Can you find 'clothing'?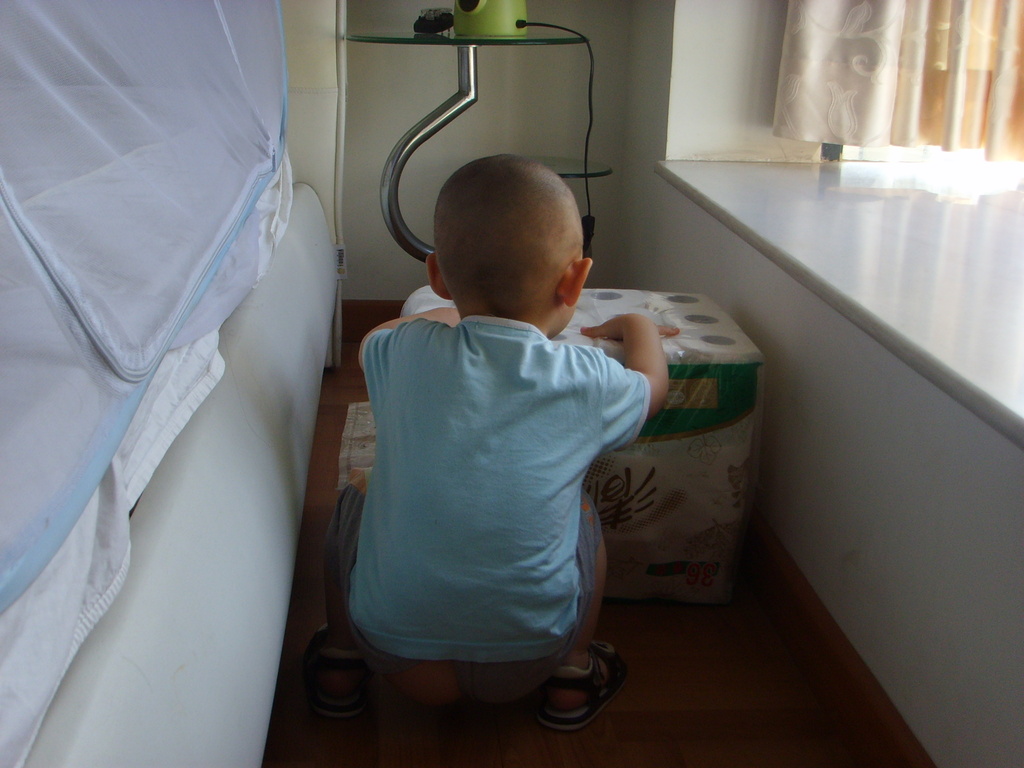
Yes, bounding box: (337,251,672,714).
